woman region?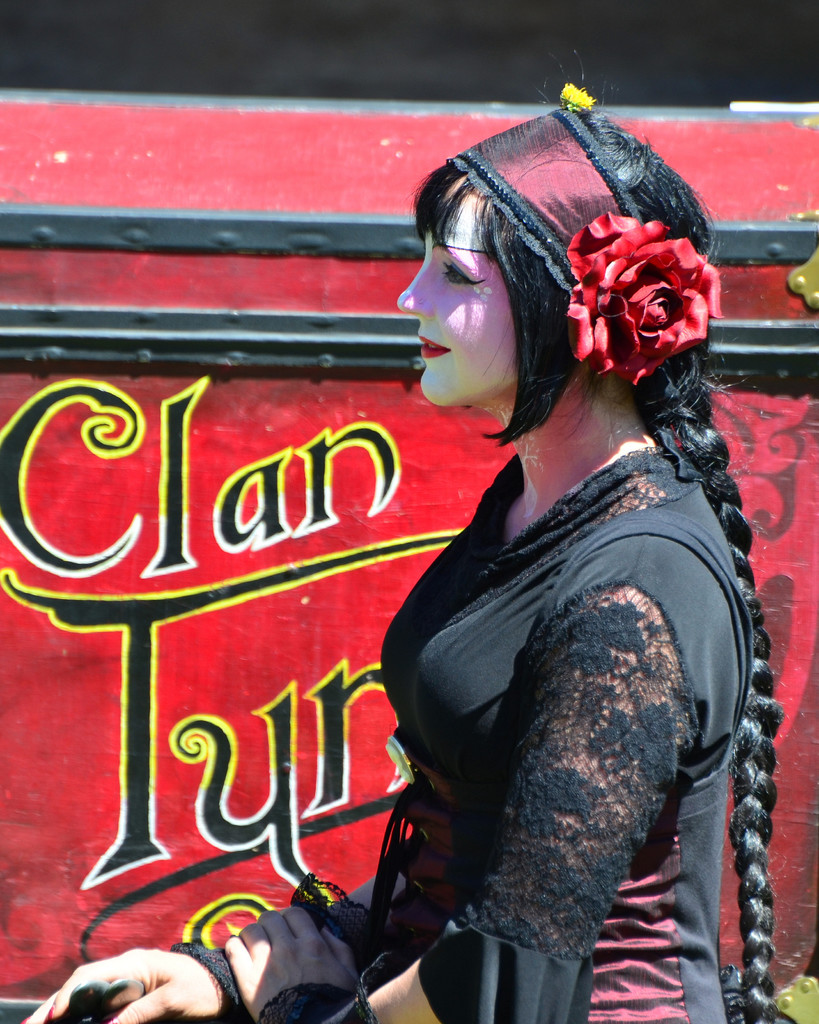
16, 46, 775, 1023
